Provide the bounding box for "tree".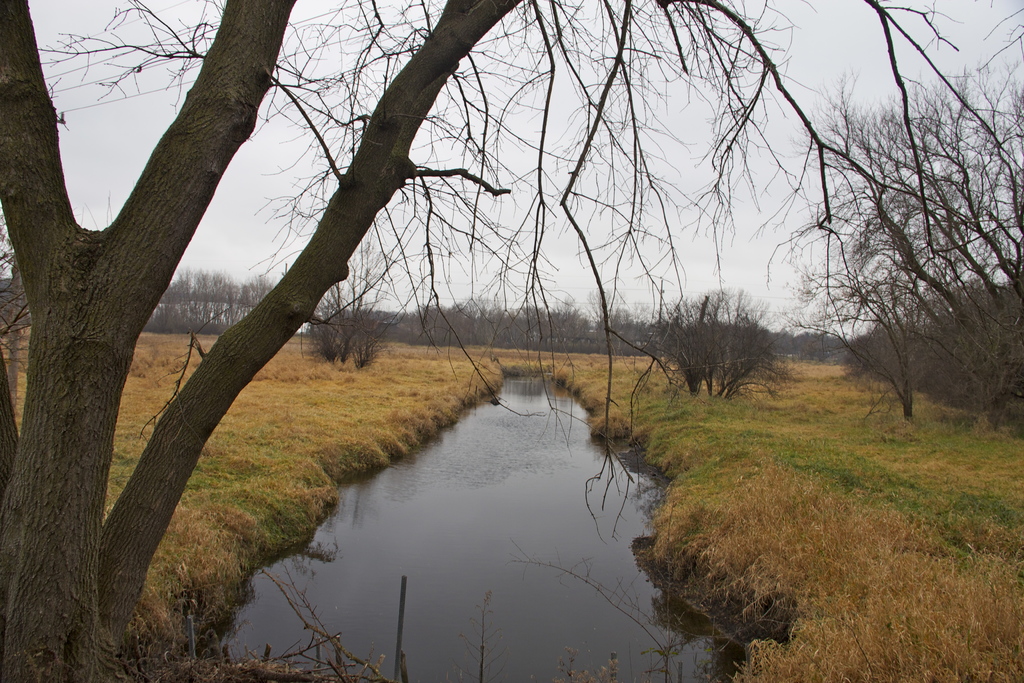
l=0, t=0, r=1023, b=682.
